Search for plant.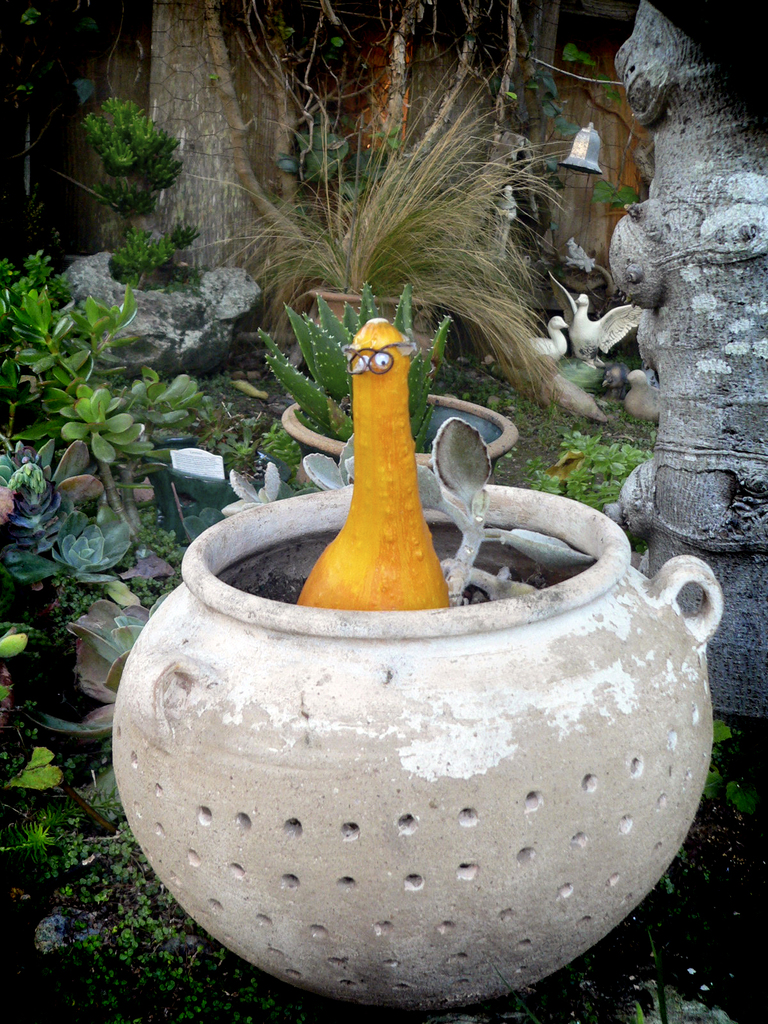
Found at pyautogui.locateOnScreen(555, 42, 630, 113).
